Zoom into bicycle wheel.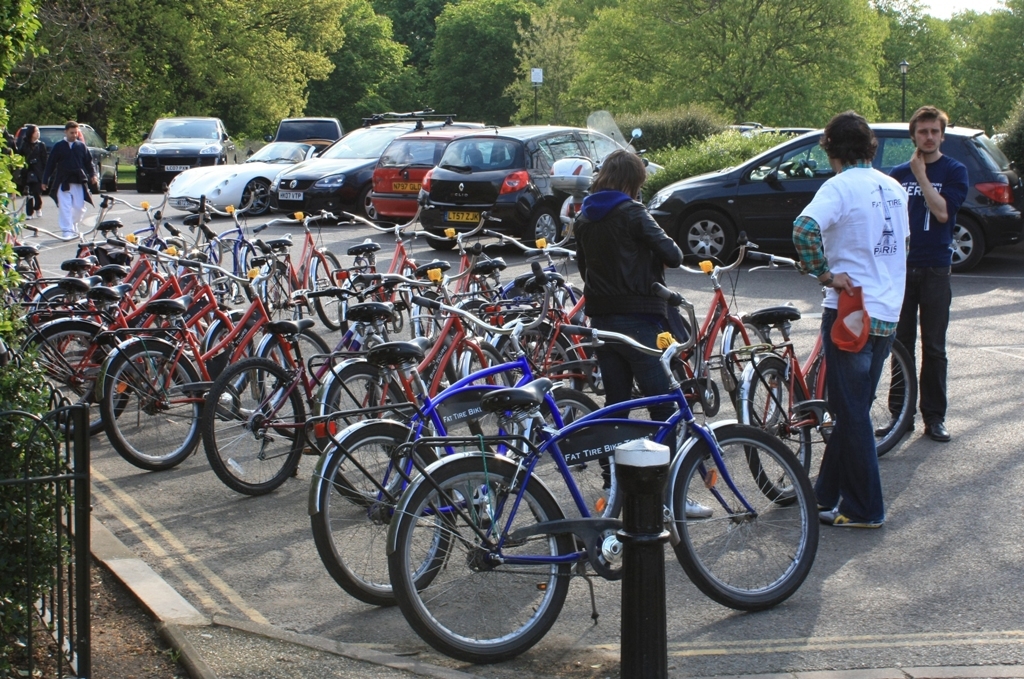
Zoom target: left=563, top=287, right=590, bottom=332.
